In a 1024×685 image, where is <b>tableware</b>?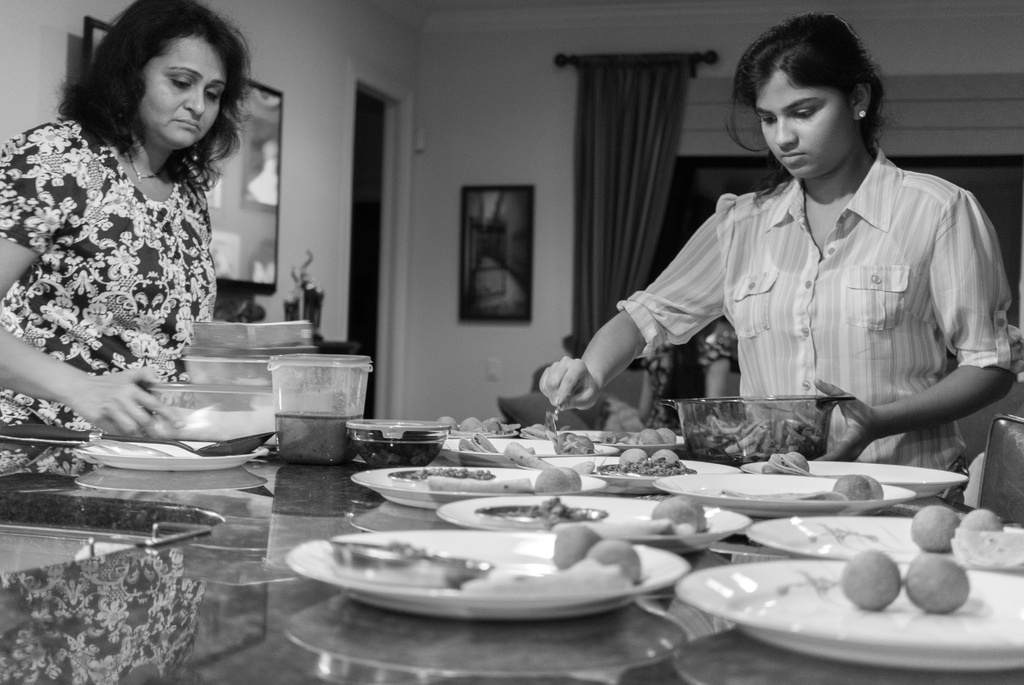
box(73, 436, 274, 480).
